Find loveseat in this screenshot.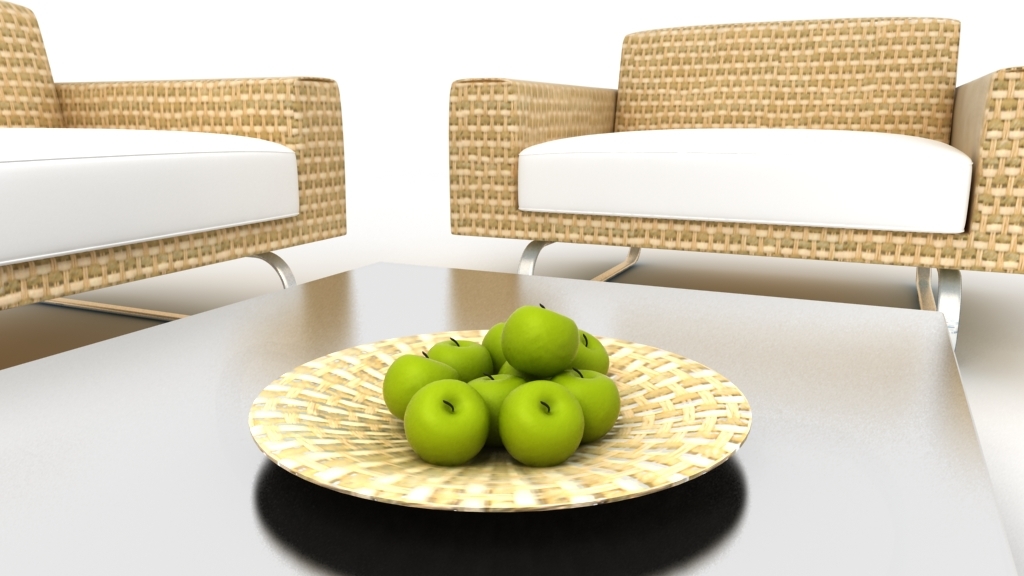
The bounding box for loveseat is x1=0 y1=0 x2=347 y2=293.
